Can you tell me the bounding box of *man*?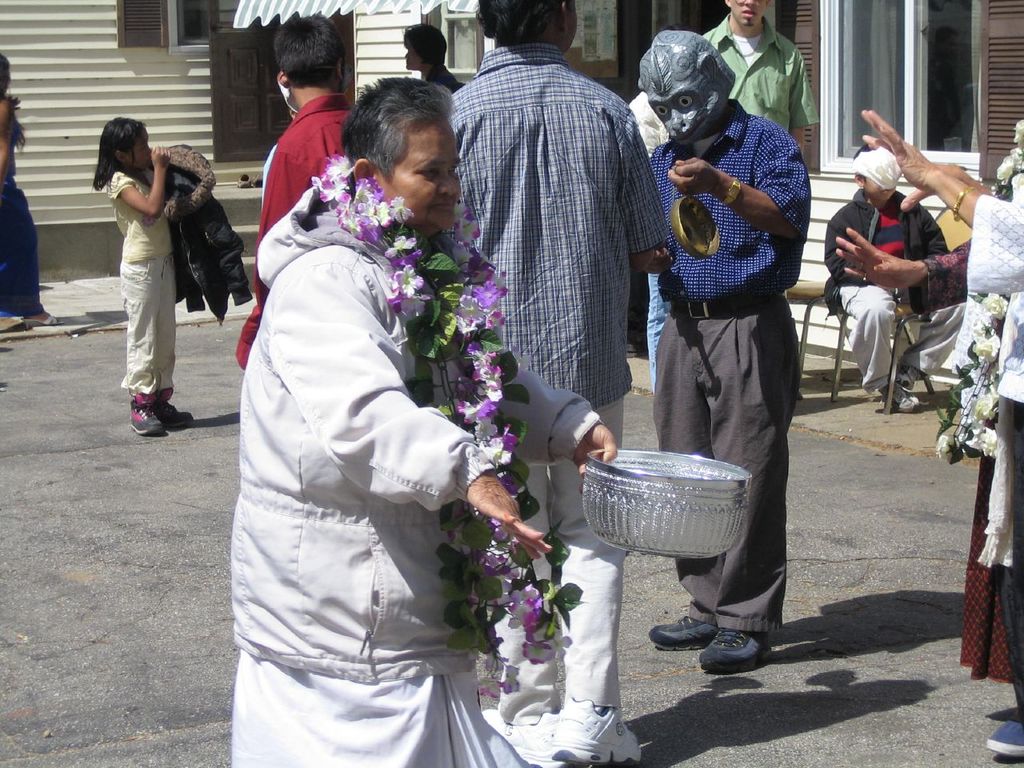
locate(626, 47, 822, 613).
